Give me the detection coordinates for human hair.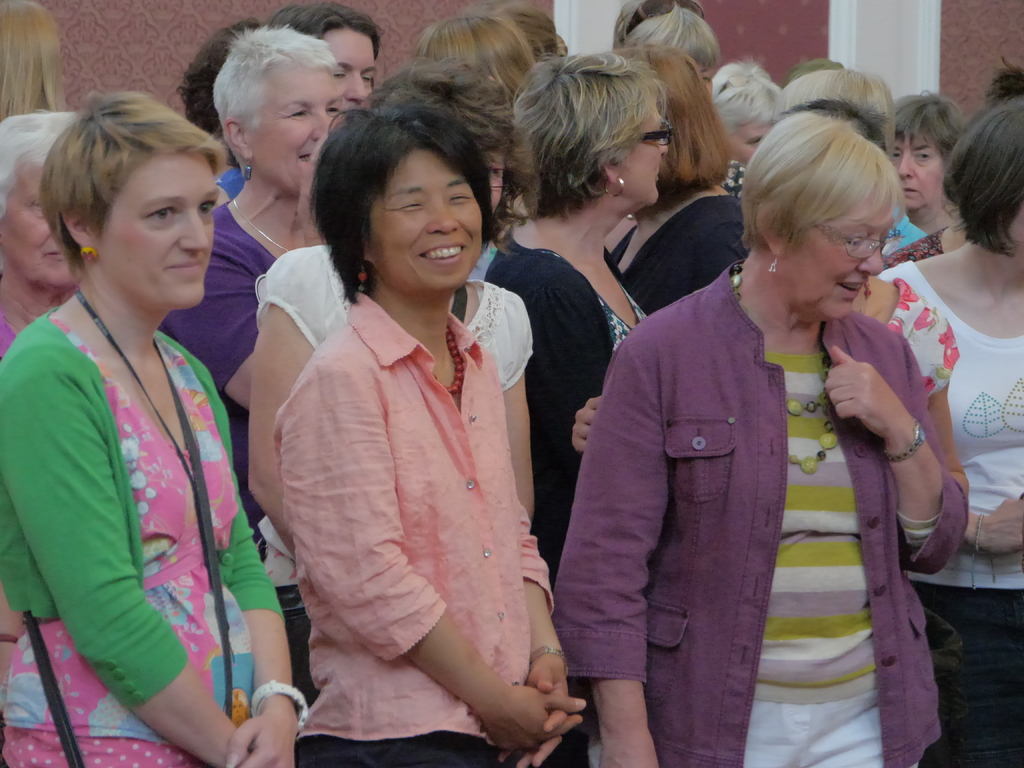
region(623, 0, 724, 73).
